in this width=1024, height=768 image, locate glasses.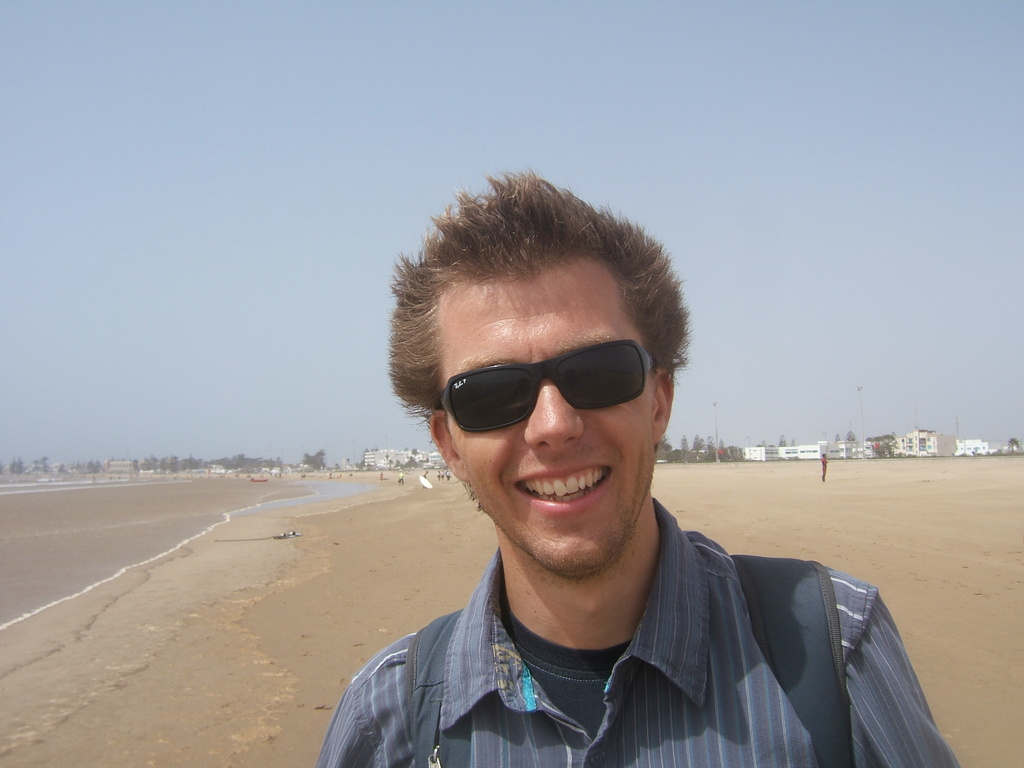
Bounding box: [438,332,662,435].
